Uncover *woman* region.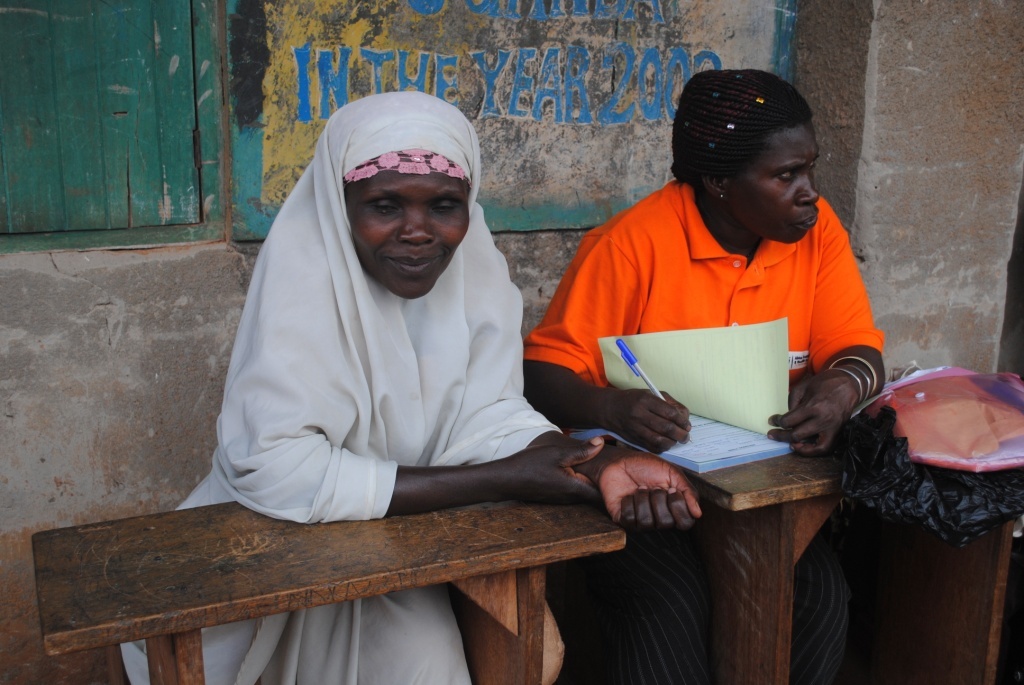
Uncovered: bbox=(176, 109, 702, 632).
